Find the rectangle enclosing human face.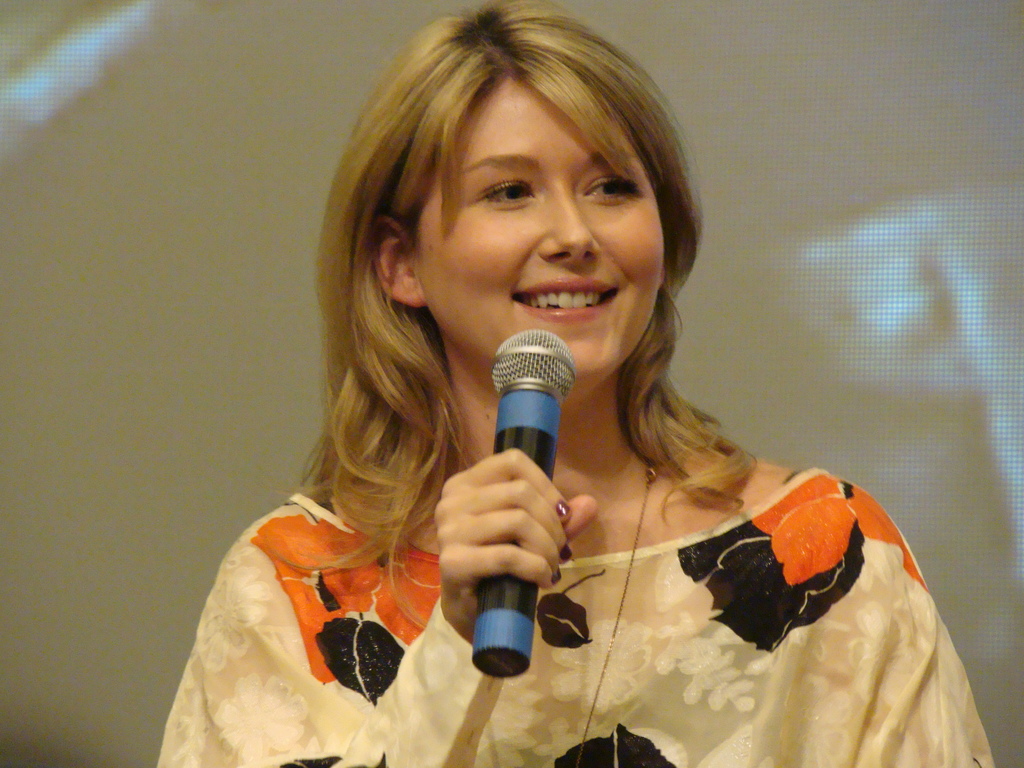
<region>415, 77, 668, 383</region>.
